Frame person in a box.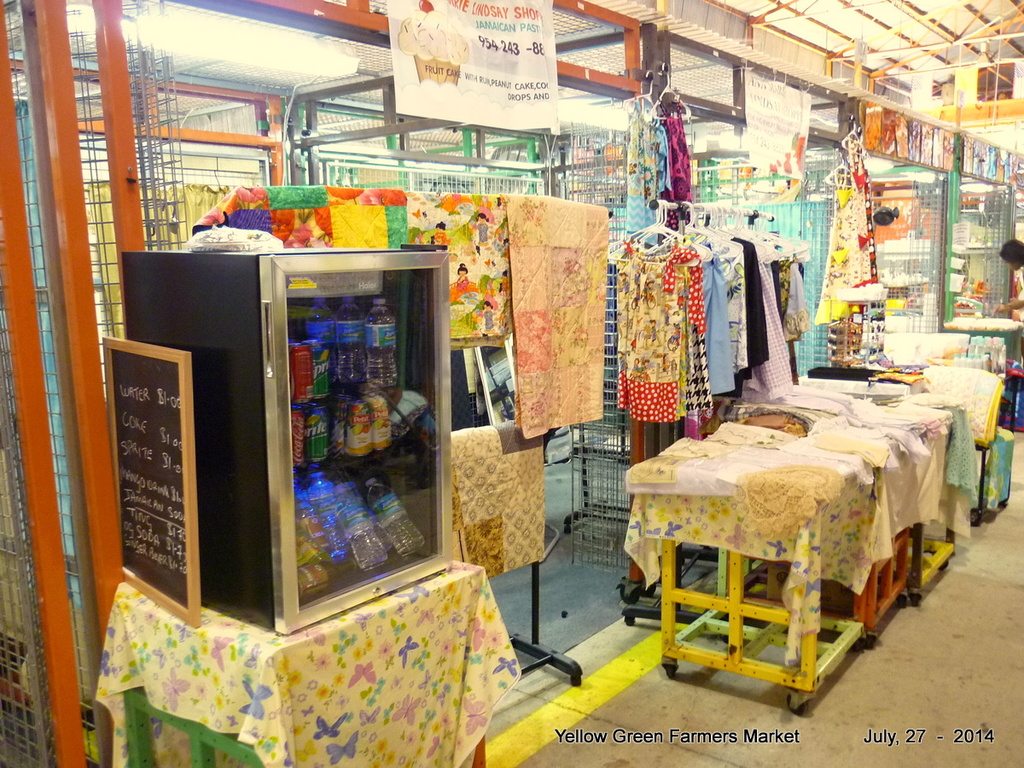
bbox(474, 301, 503, 336).
